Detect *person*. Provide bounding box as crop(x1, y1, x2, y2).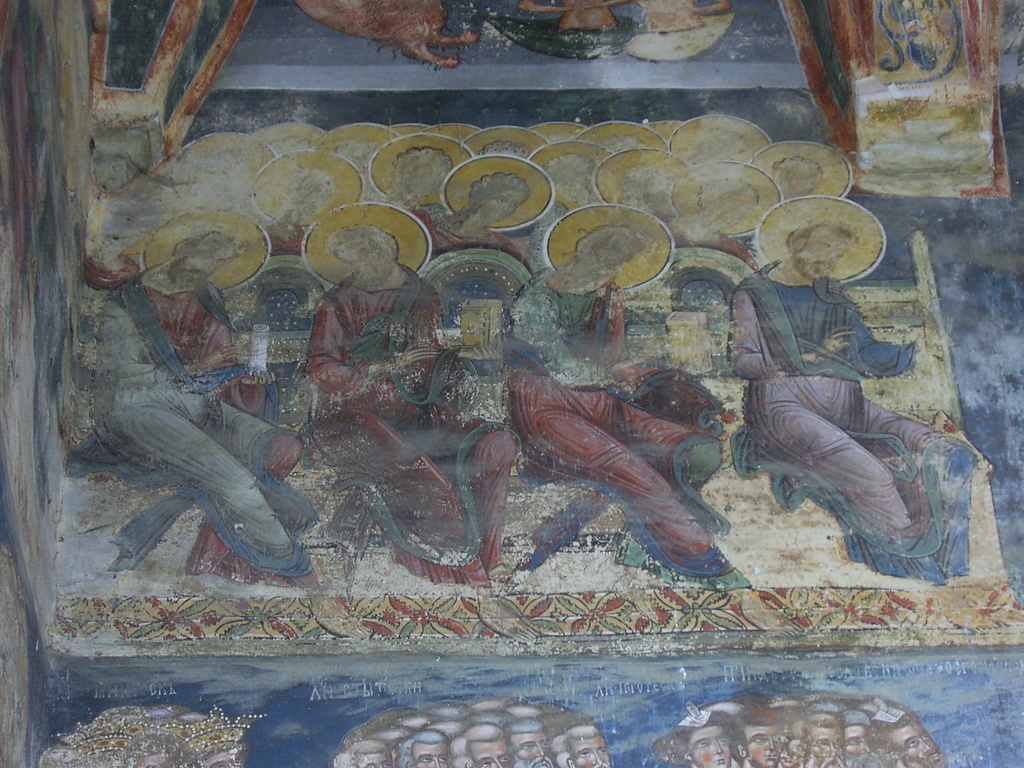
crop(768, 156, 828, 196).
